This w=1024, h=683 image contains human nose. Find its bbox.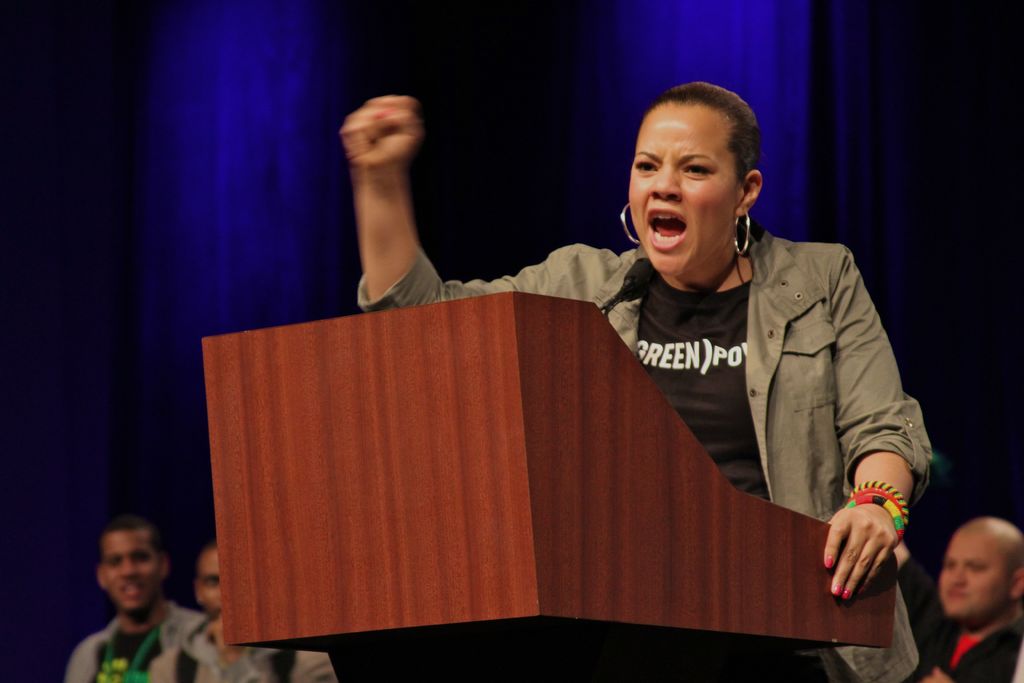
locate(648, 157, 682, 201).
